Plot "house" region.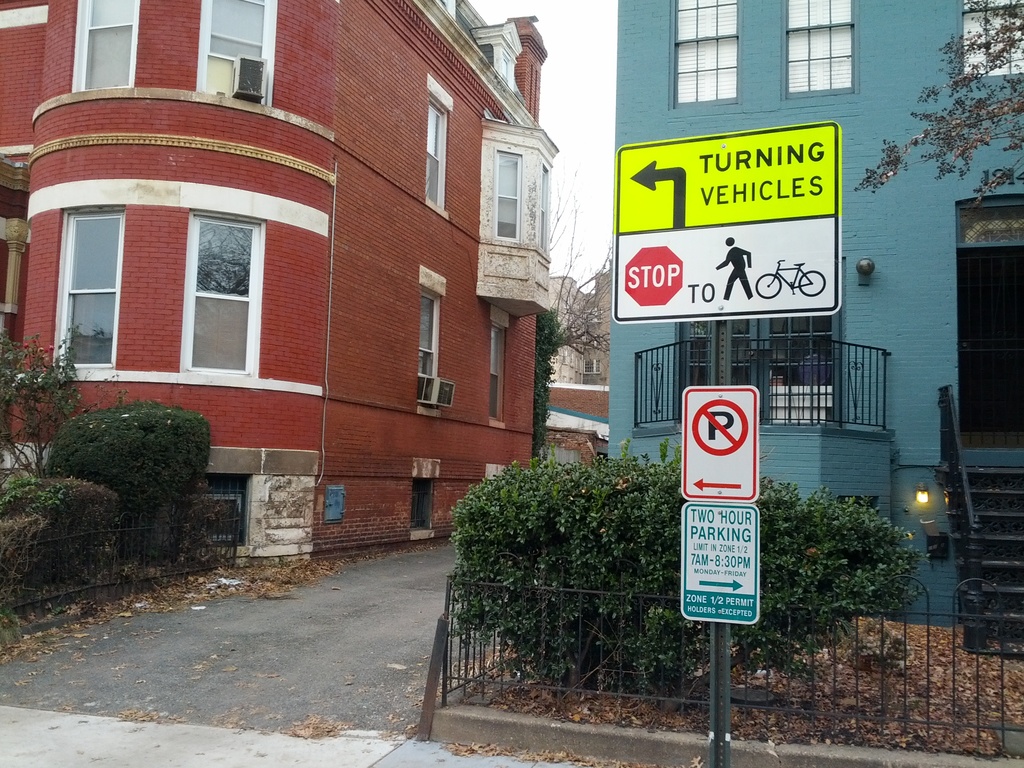
Plotted at select_region(33, 11, 602, 608).
